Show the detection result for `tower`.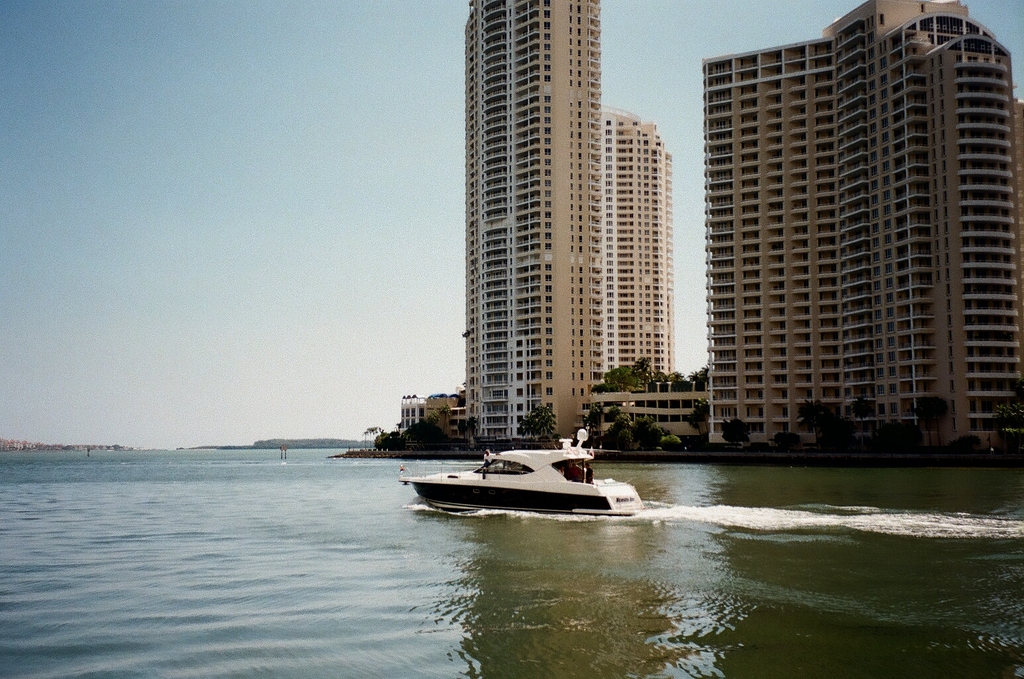
x1=603 y1=108 x2=681 y2=371.
